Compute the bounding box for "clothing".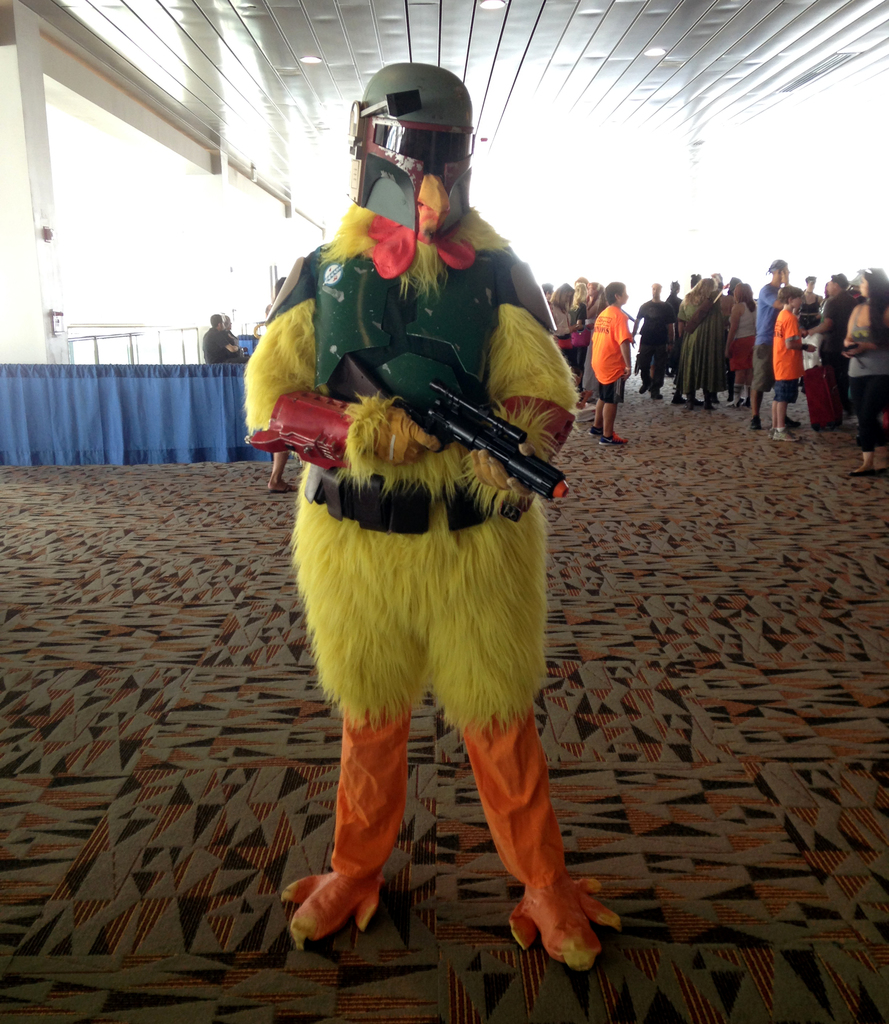
x1=633, y1=294, x2=679, y2=380.
